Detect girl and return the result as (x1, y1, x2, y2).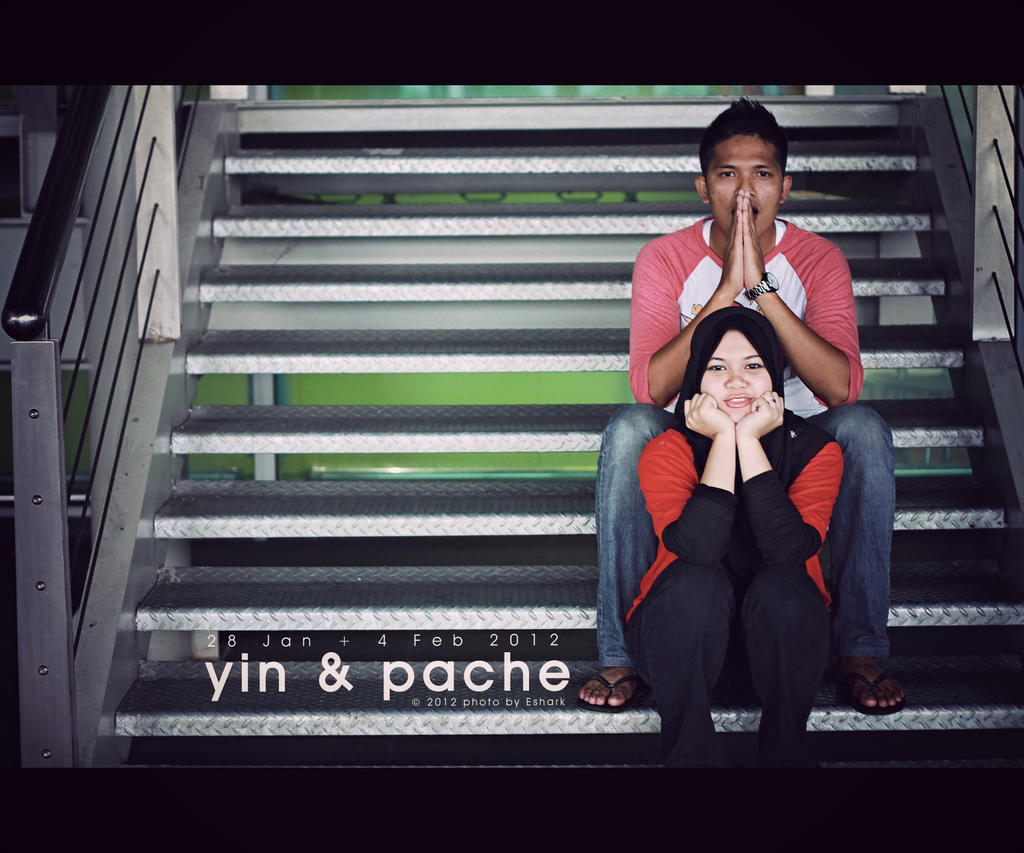
(611, 317, 844, 833).
